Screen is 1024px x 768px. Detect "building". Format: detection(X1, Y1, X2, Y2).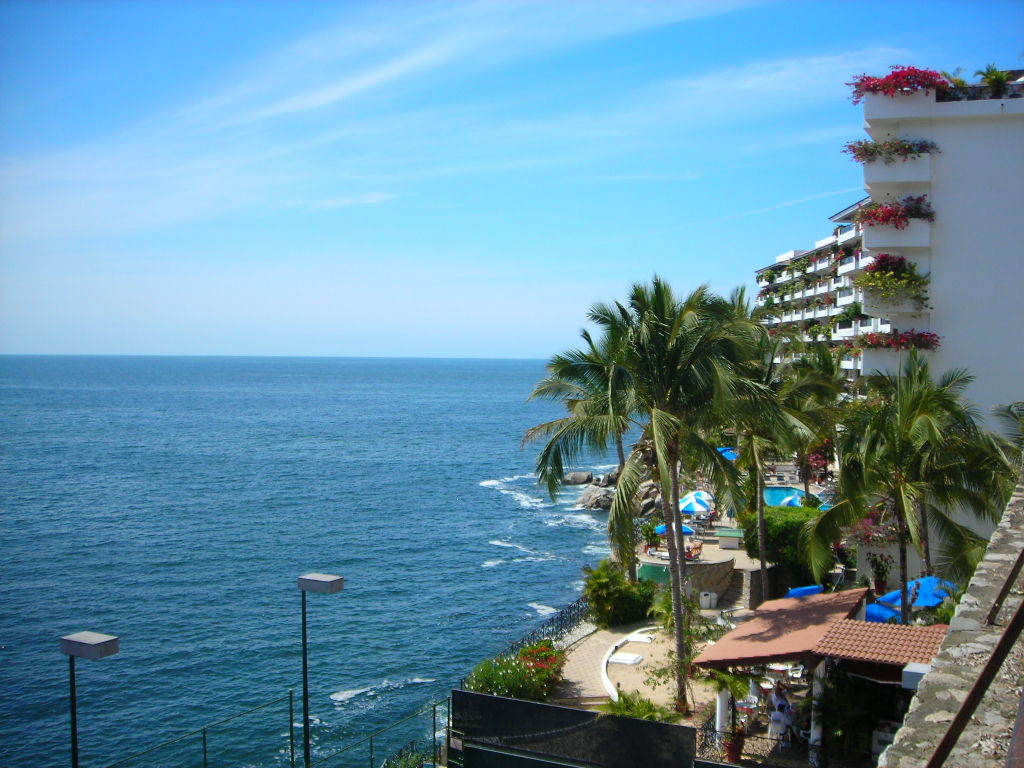
detection(754, 80, 1023, 491).
